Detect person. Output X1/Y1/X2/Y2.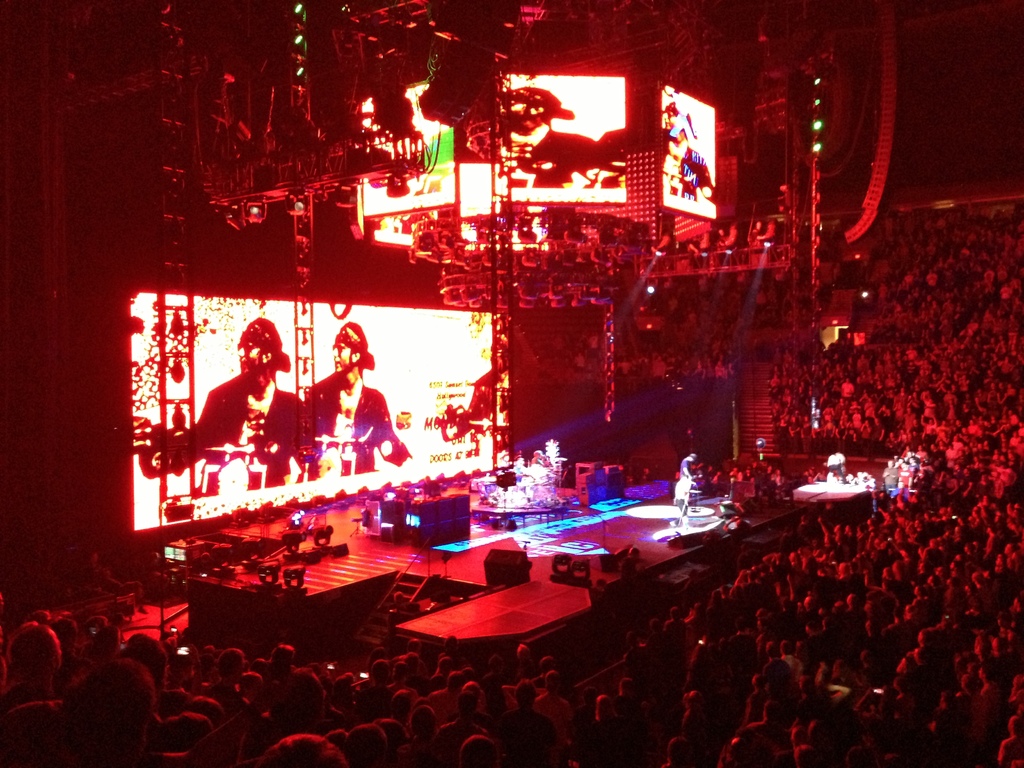
664/106/712/204.
